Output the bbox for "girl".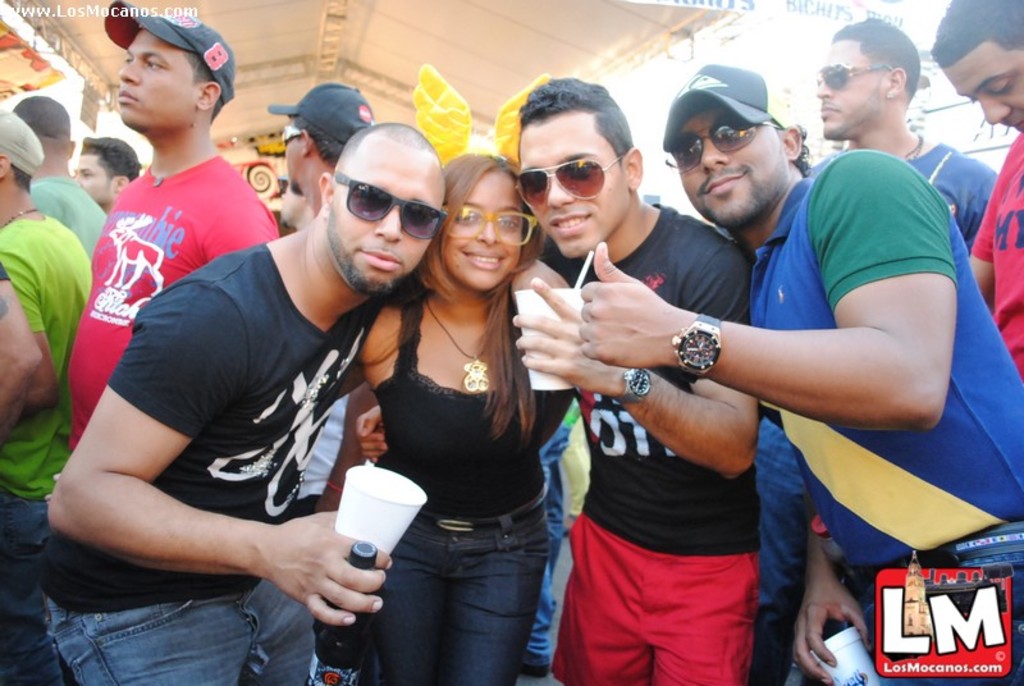
330/146/581/683.
